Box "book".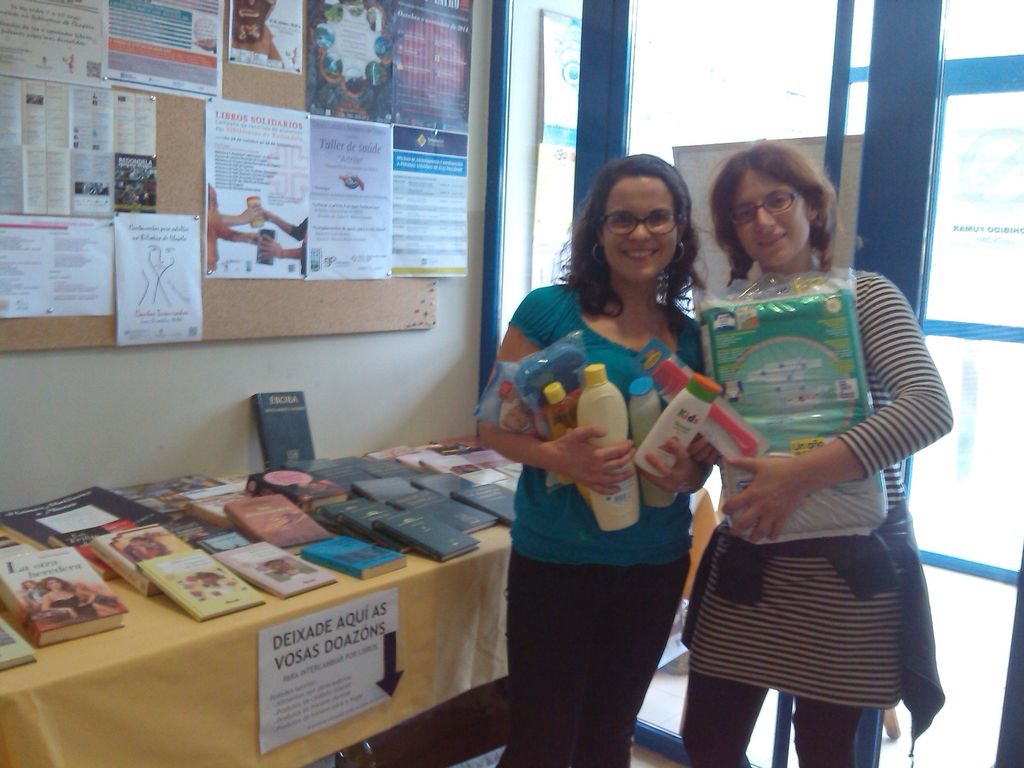
[x1=84, y1=522, x2=198, y2=600].
